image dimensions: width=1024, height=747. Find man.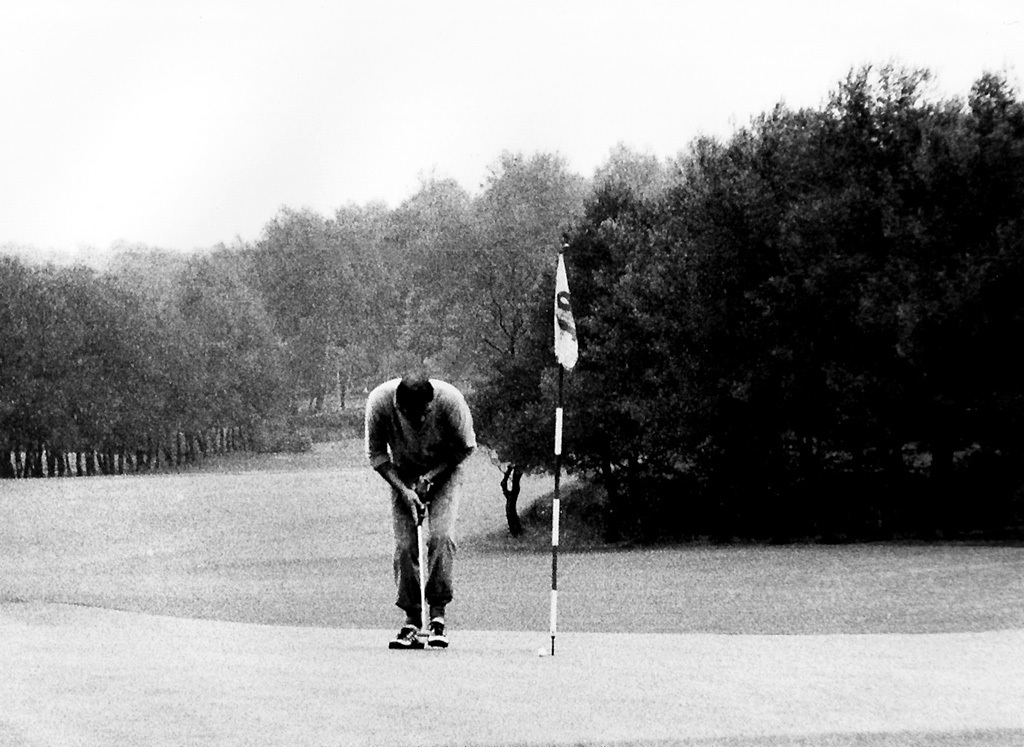
(left=360, top=375, right=472, bottom=646).
